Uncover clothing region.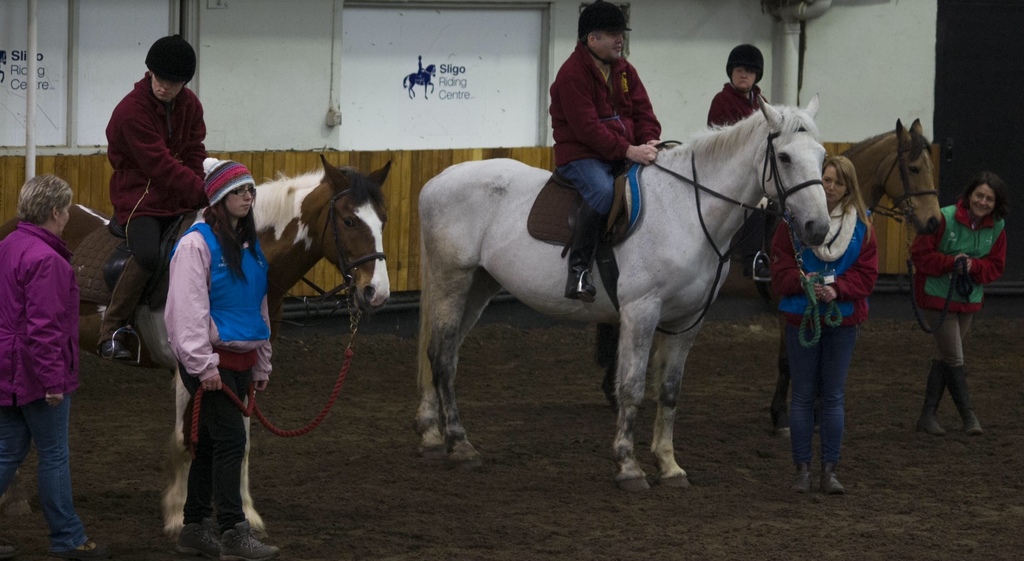
Uncovered: box(925, 210, 1016, 417).
